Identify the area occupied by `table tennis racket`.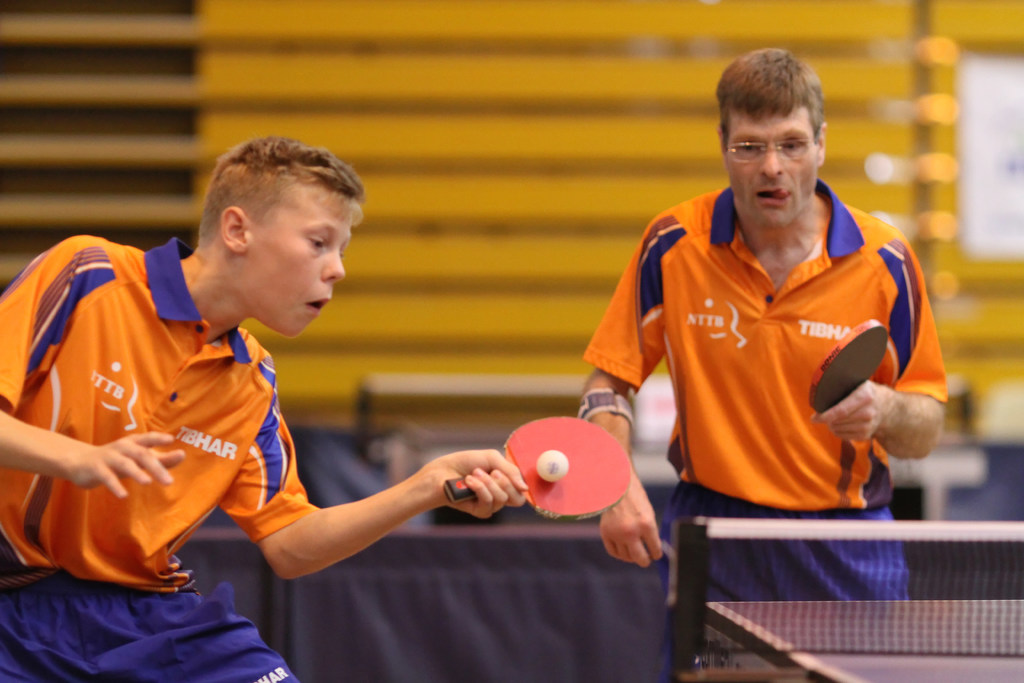
Area: bbox(440, 412, 635, 526).
